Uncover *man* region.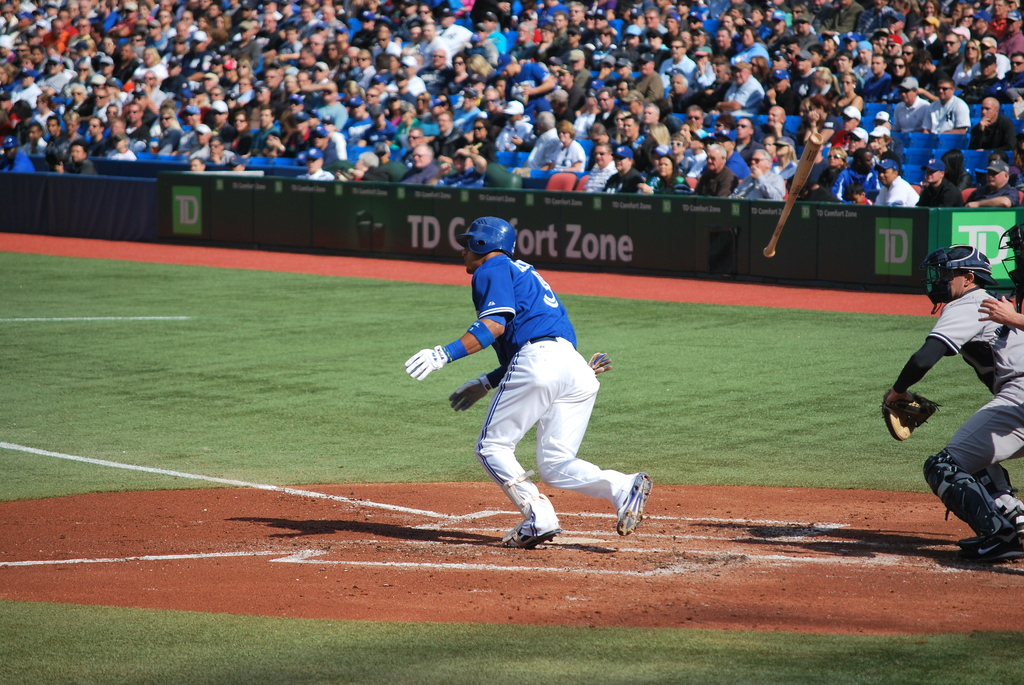
Uncovered: (524,110,561,171).
